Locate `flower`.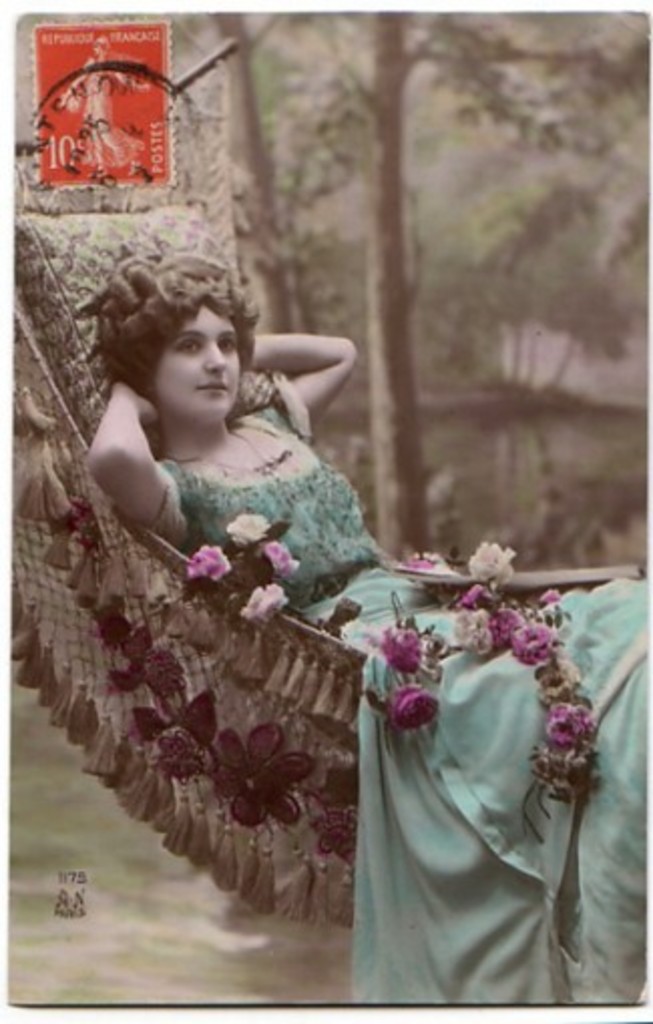
Bounding box: [243, 584, 287, 616].
